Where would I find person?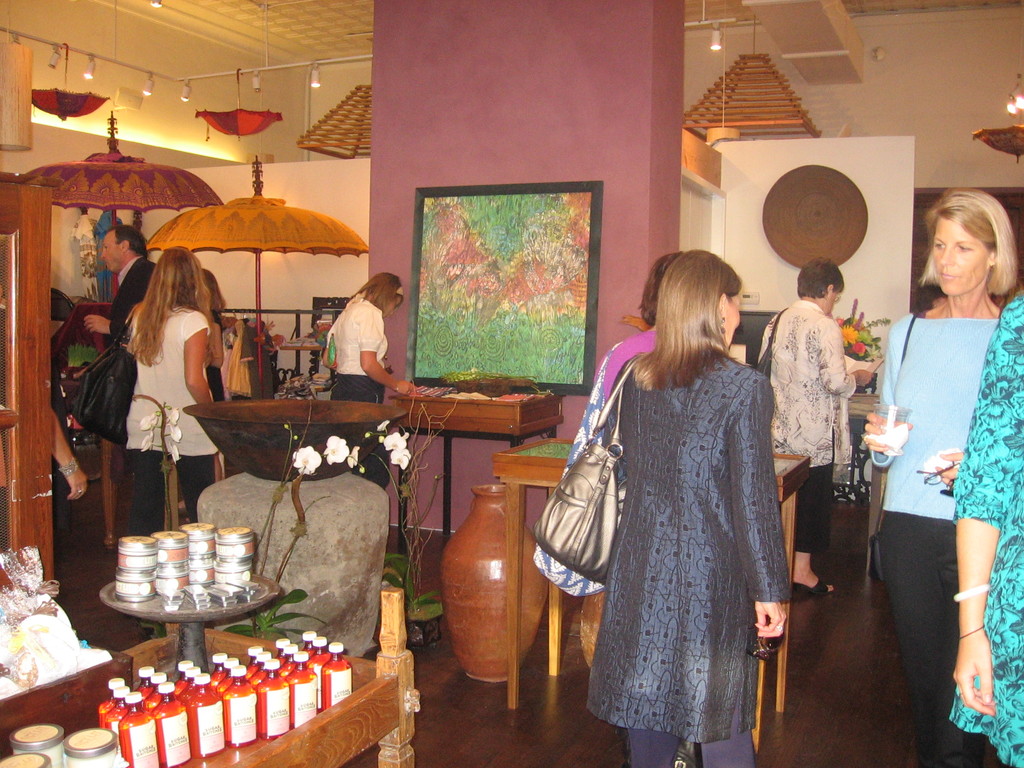
At box=[122, 246, 212, 535].
